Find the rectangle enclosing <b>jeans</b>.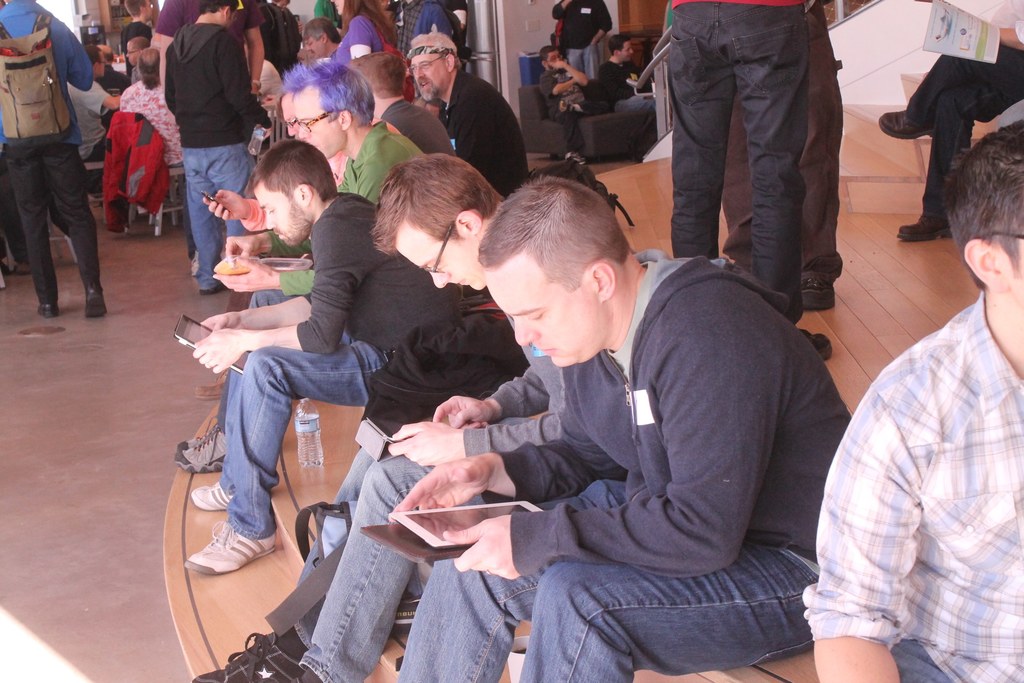
[left=396, top=475, right=819, bottom=682].
